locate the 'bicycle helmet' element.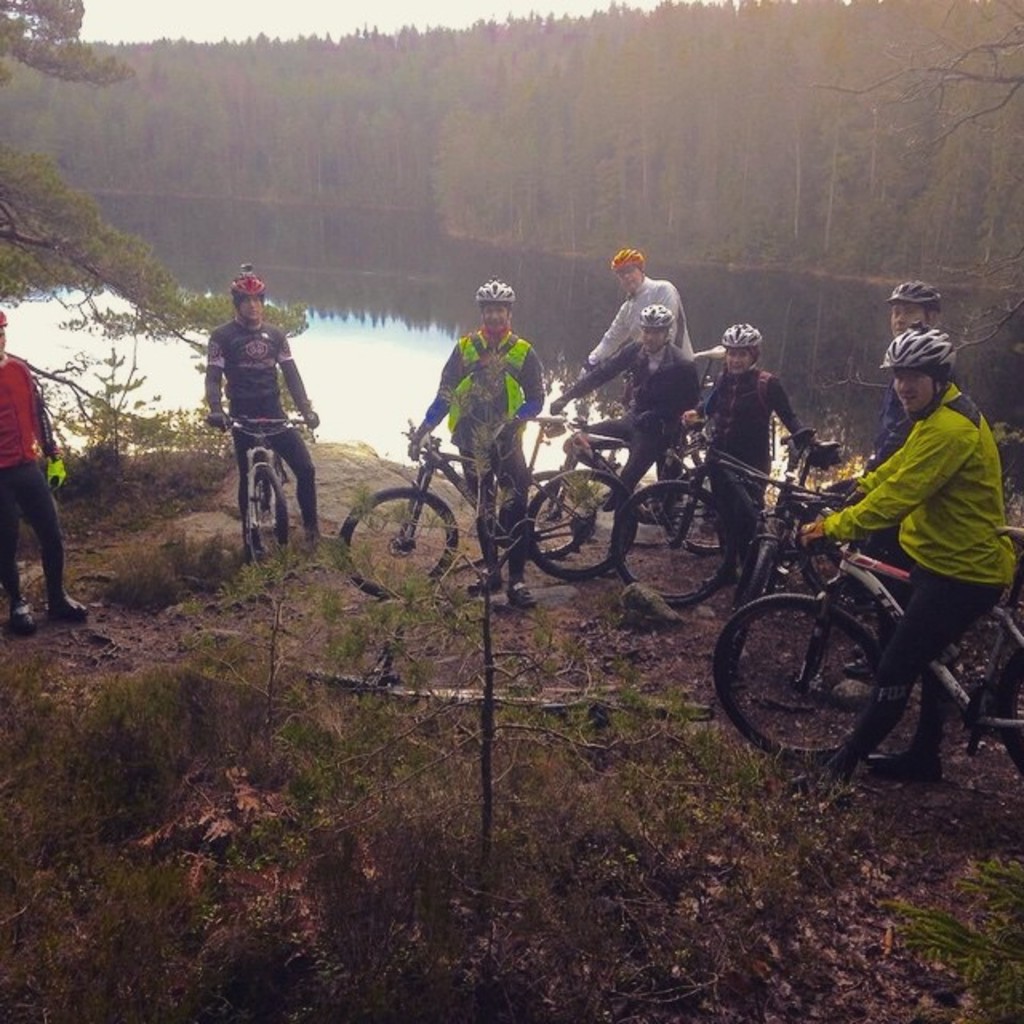
Element bbox: l=622, t=251, r=645, b=266.
